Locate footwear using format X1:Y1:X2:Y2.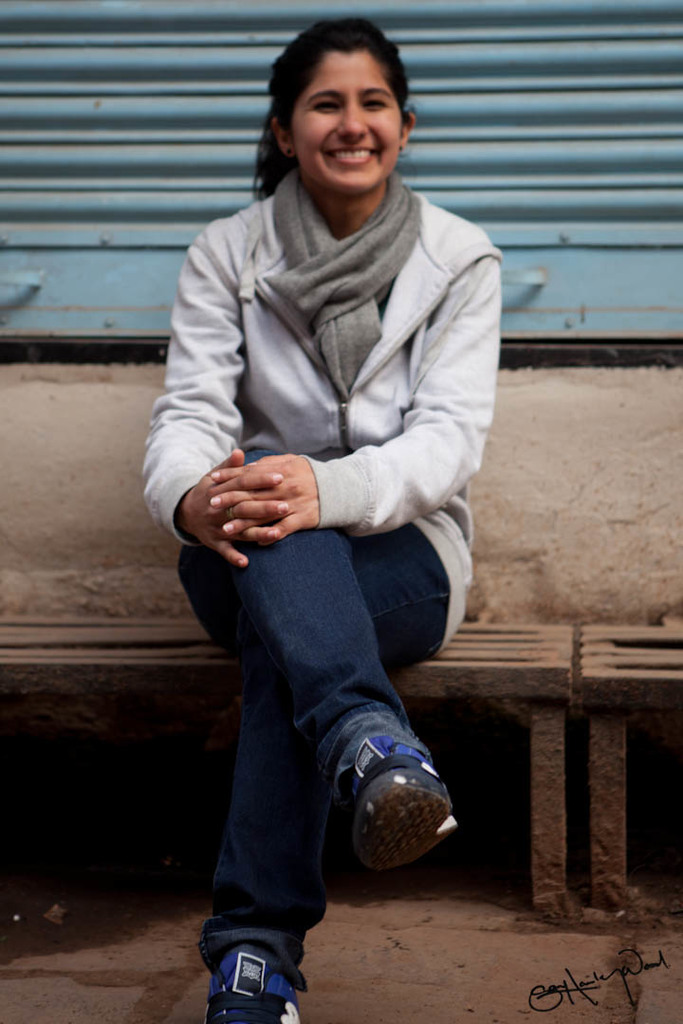
343:736:456:880.
